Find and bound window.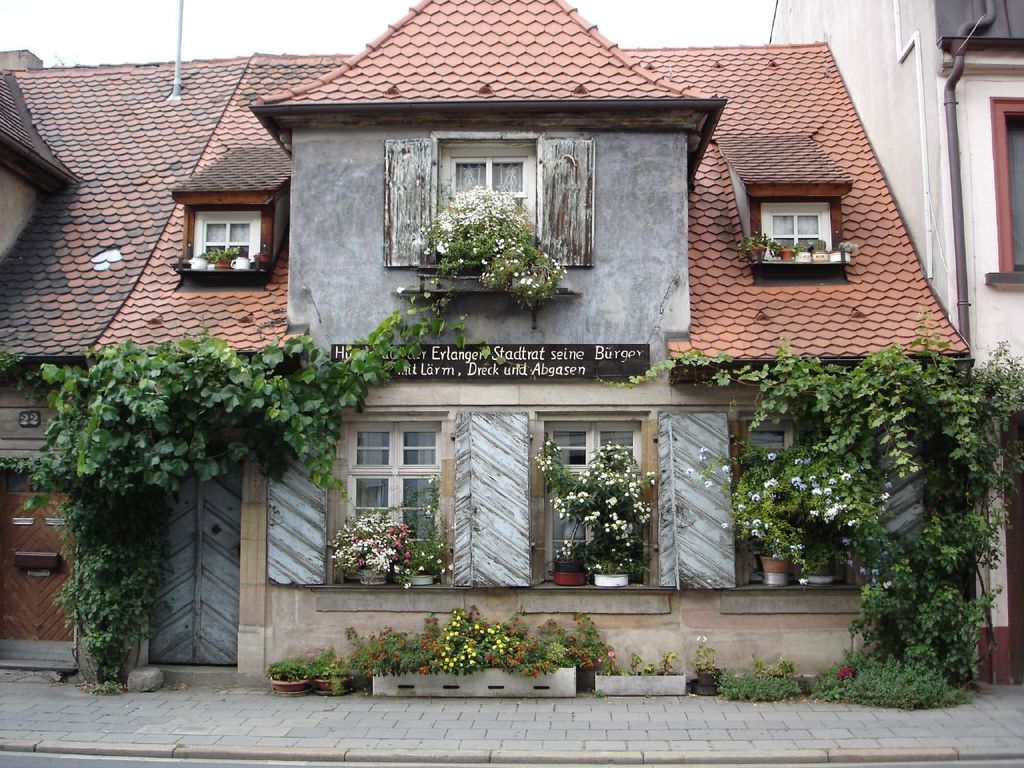
Bound: select_region(386, 127, 595, 267).
